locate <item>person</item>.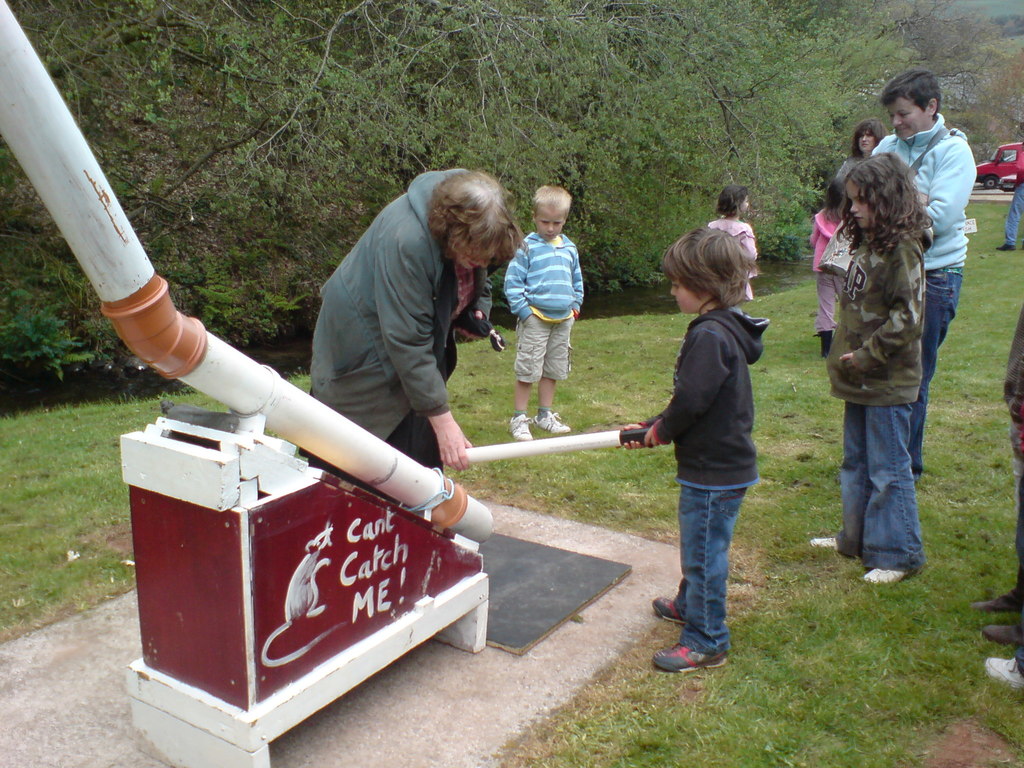
Bounding box: box(811, 188, 844, 355).
